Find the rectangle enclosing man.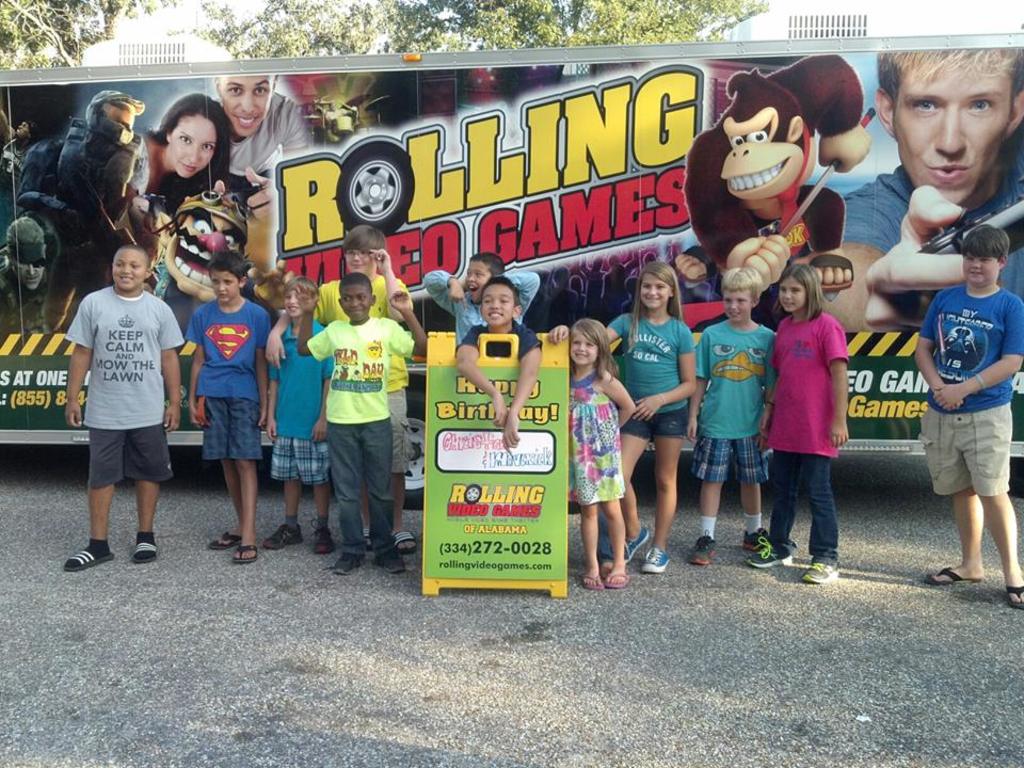
rect(210, 78, 307, 215).
